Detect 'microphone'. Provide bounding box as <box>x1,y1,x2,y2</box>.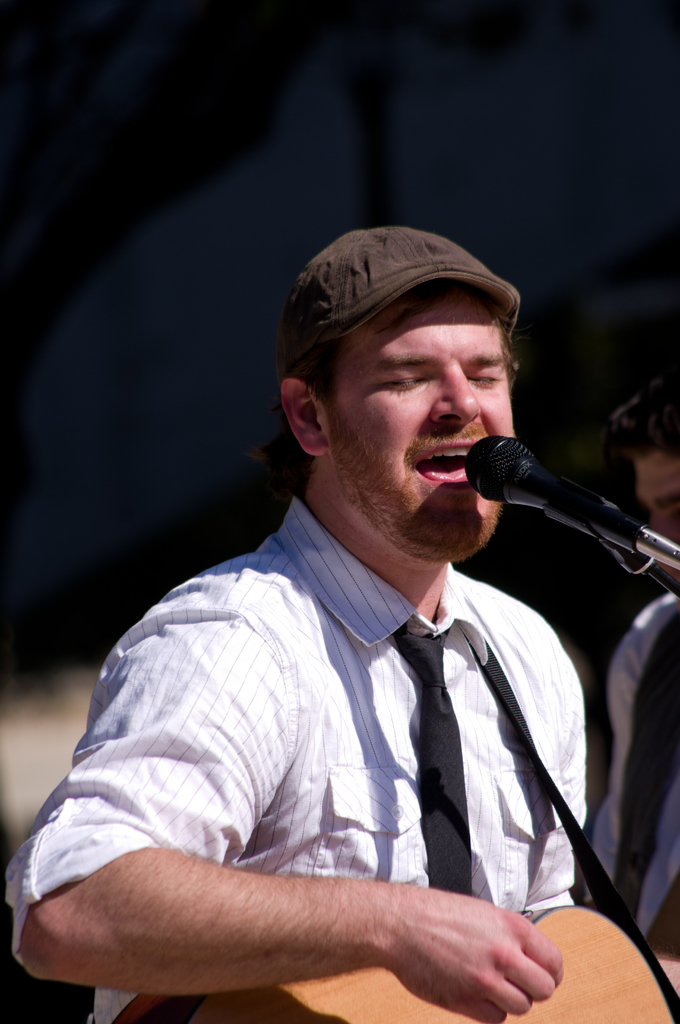
<box>457,425,662,577</box>.
